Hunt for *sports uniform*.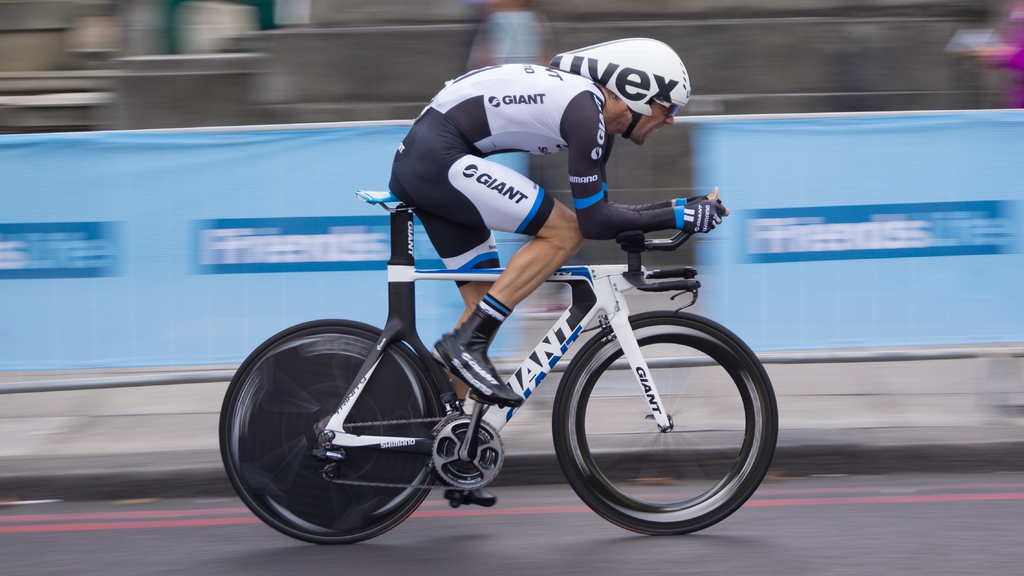
Hunted down at [left=337, top=49, right=681, bottom=366].
